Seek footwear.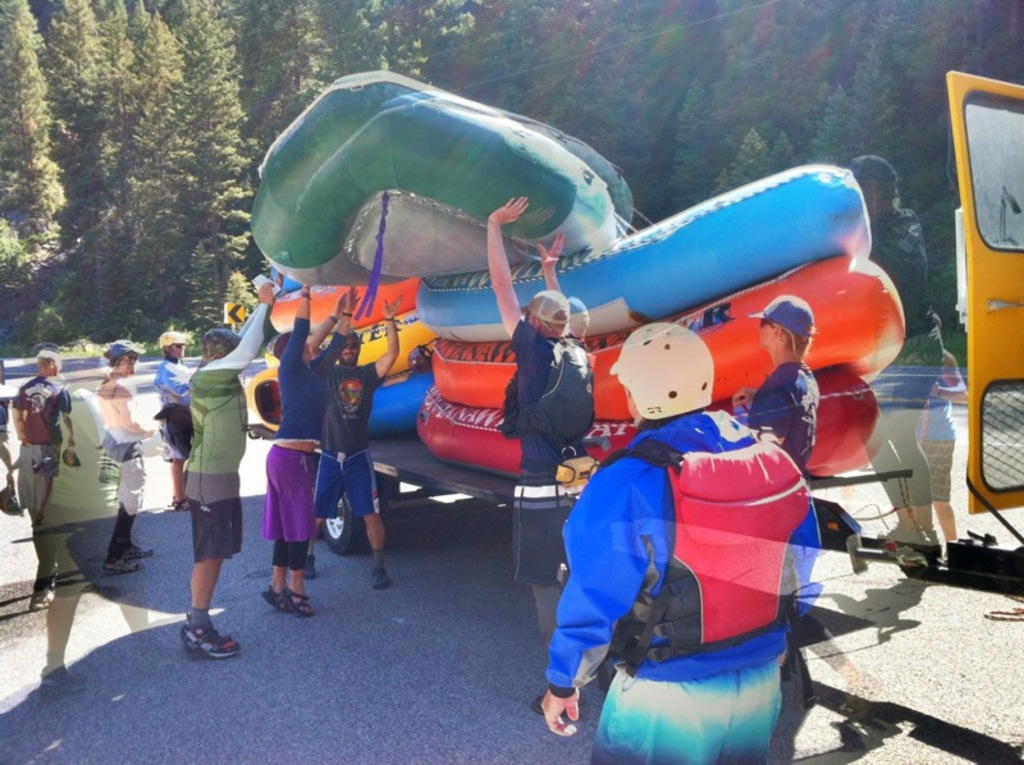
186/623/244/658.
